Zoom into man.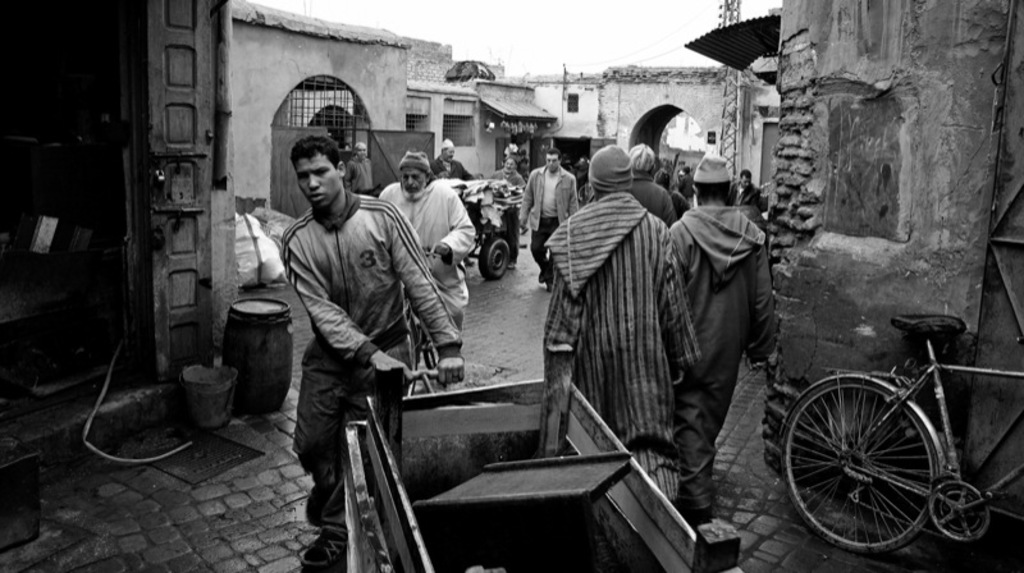
Zoom target: 375:151:477:334.
